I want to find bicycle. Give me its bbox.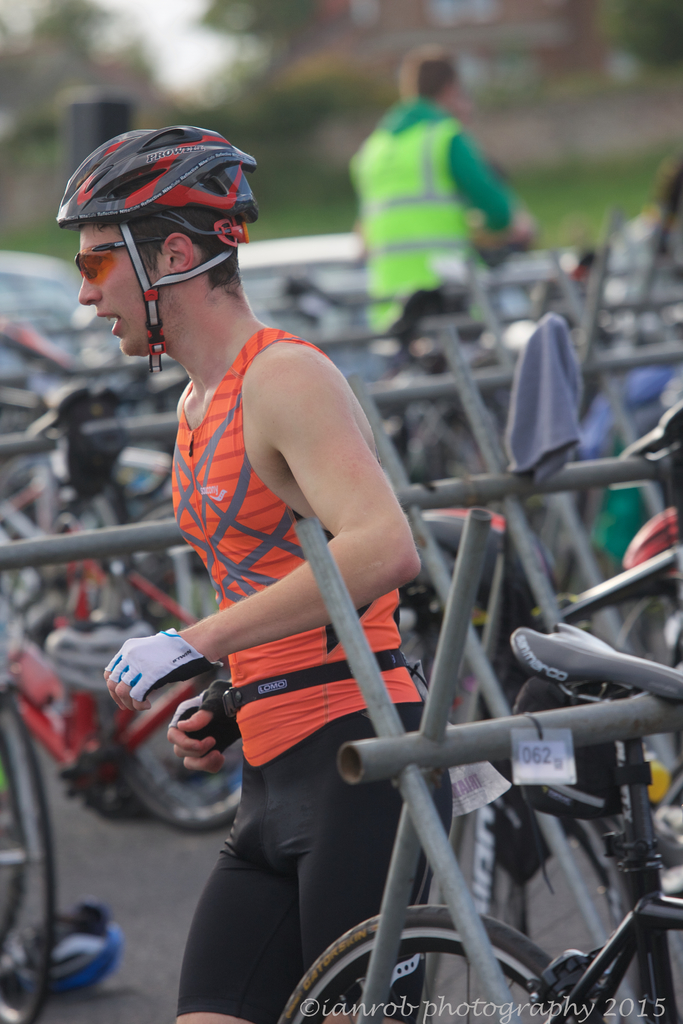
42, 529, 254, 844.
